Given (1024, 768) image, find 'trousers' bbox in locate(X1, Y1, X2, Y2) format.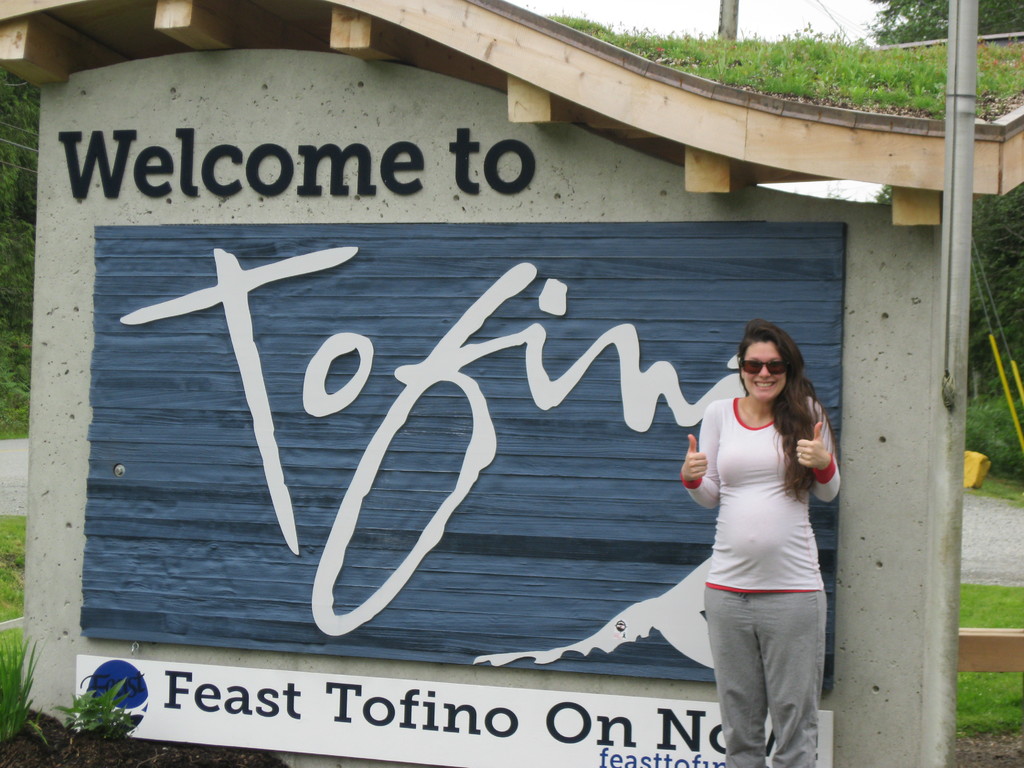
locate(705, 591, 832, 736).
